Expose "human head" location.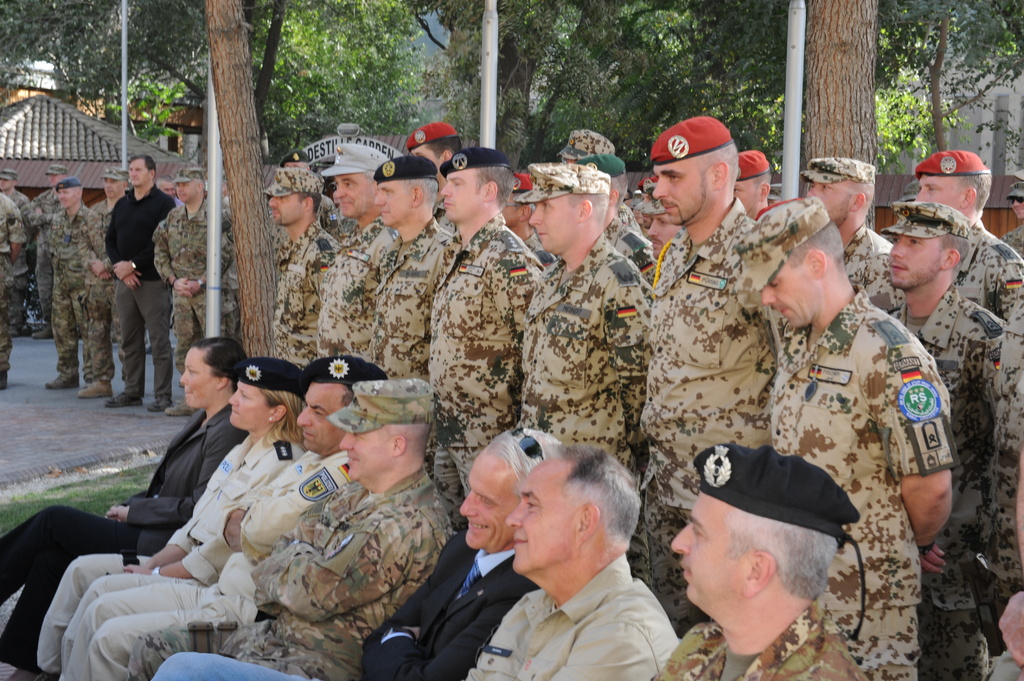
Exposed at bbox=[295, 351, 385, 457].
